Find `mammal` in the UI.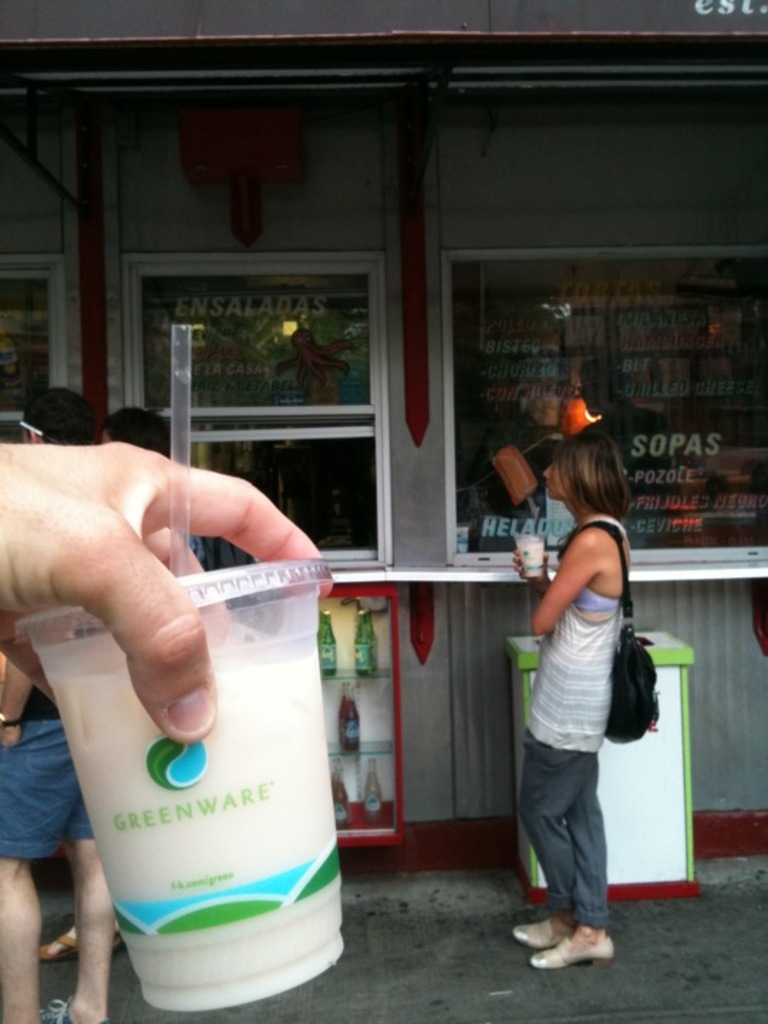
UI element at 0,384,112,1023.
